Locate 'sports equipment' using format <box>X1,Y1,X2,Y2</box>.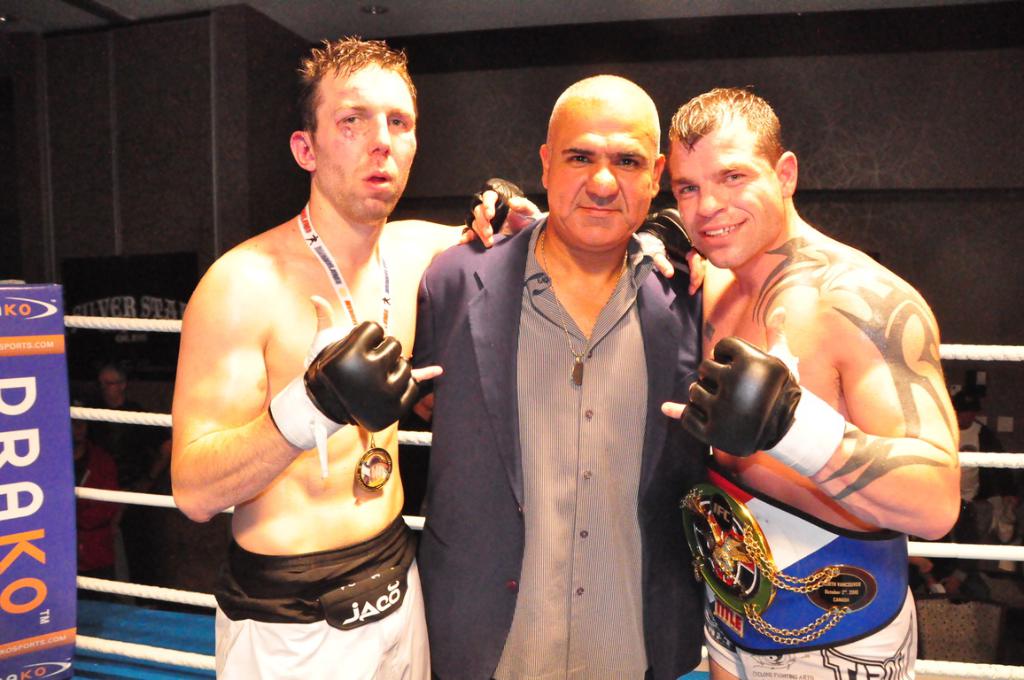
<box>636,209,699,281</box>.
